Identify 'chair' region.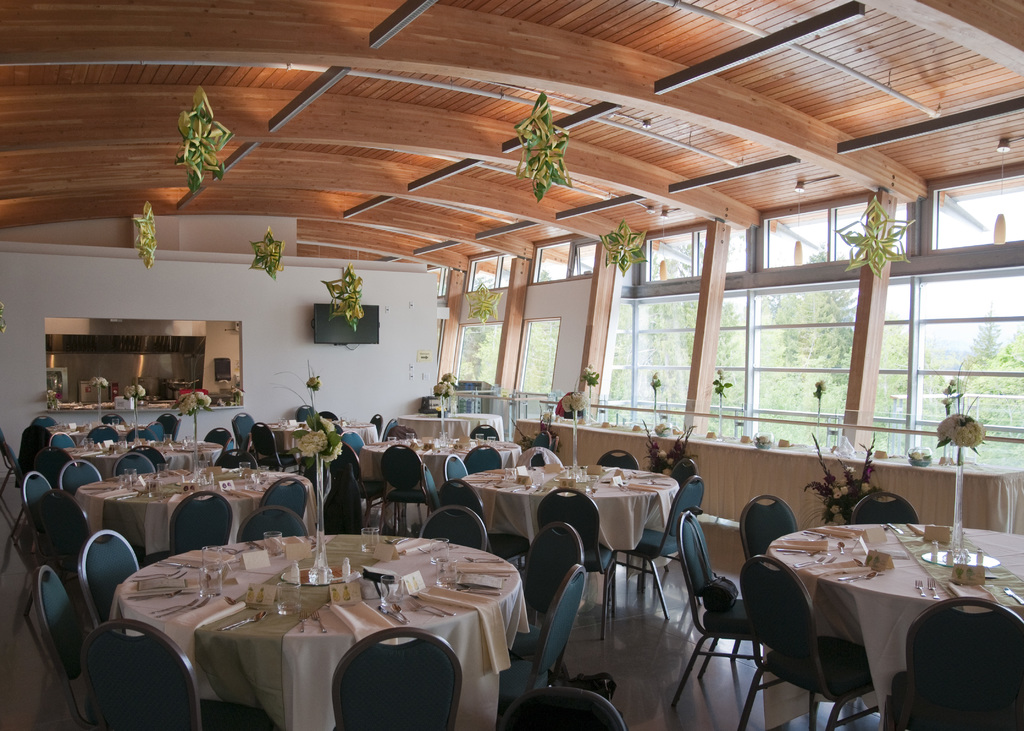
Region: crop(31, 570, 115, 701).
